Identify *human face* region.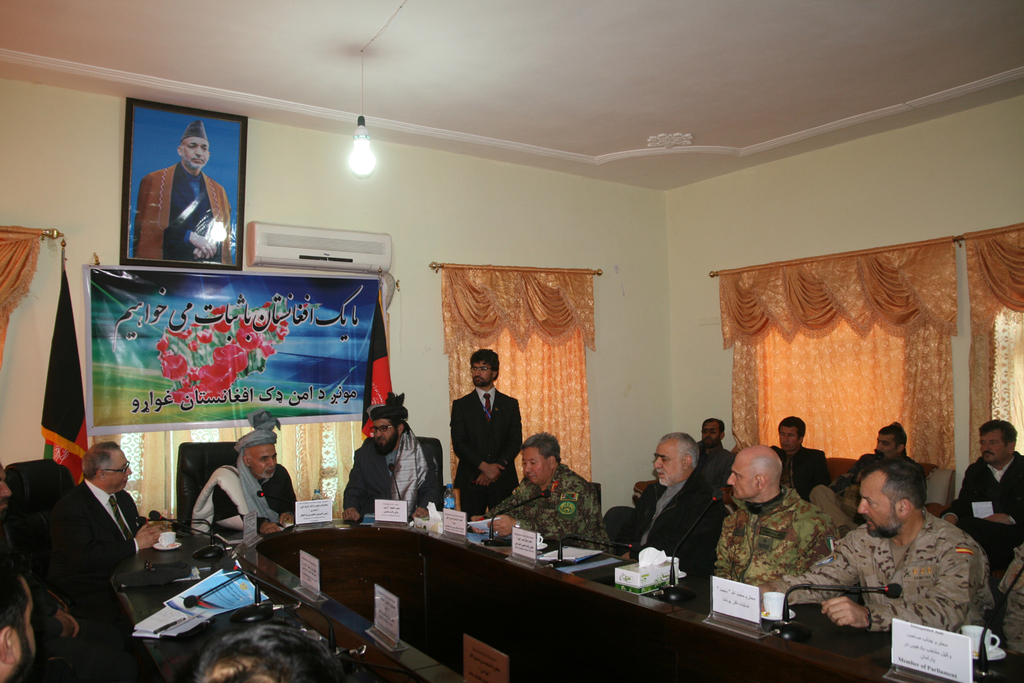
Region: {"left": 12, "top": 592, "right": 41, "bottom": 679}.
